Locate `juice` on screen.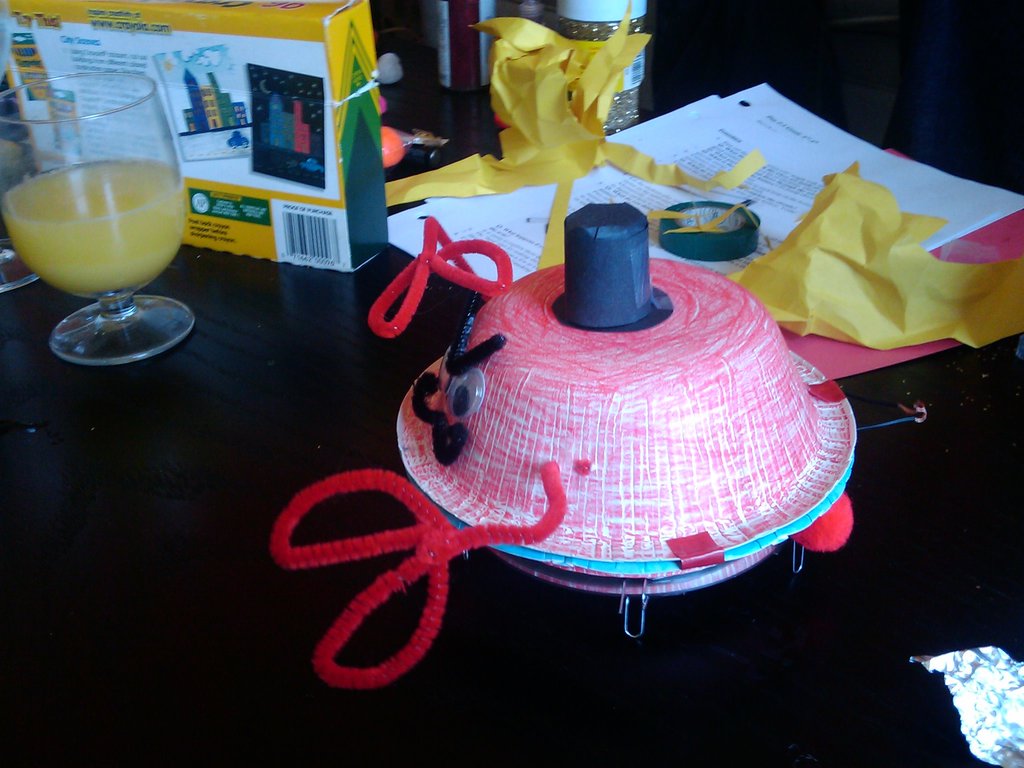
On screen at l=55, t=135, r=194, b=303.
